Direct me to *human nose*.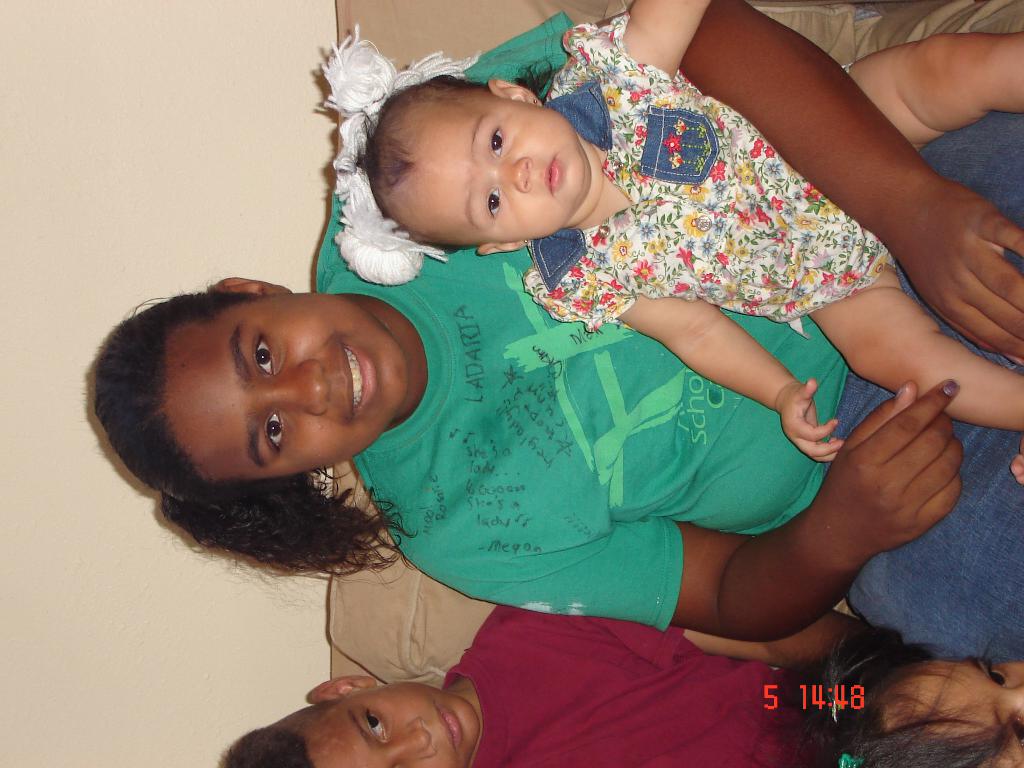
Direction: (x1=263, y1=359, x2=332, y2=413).
